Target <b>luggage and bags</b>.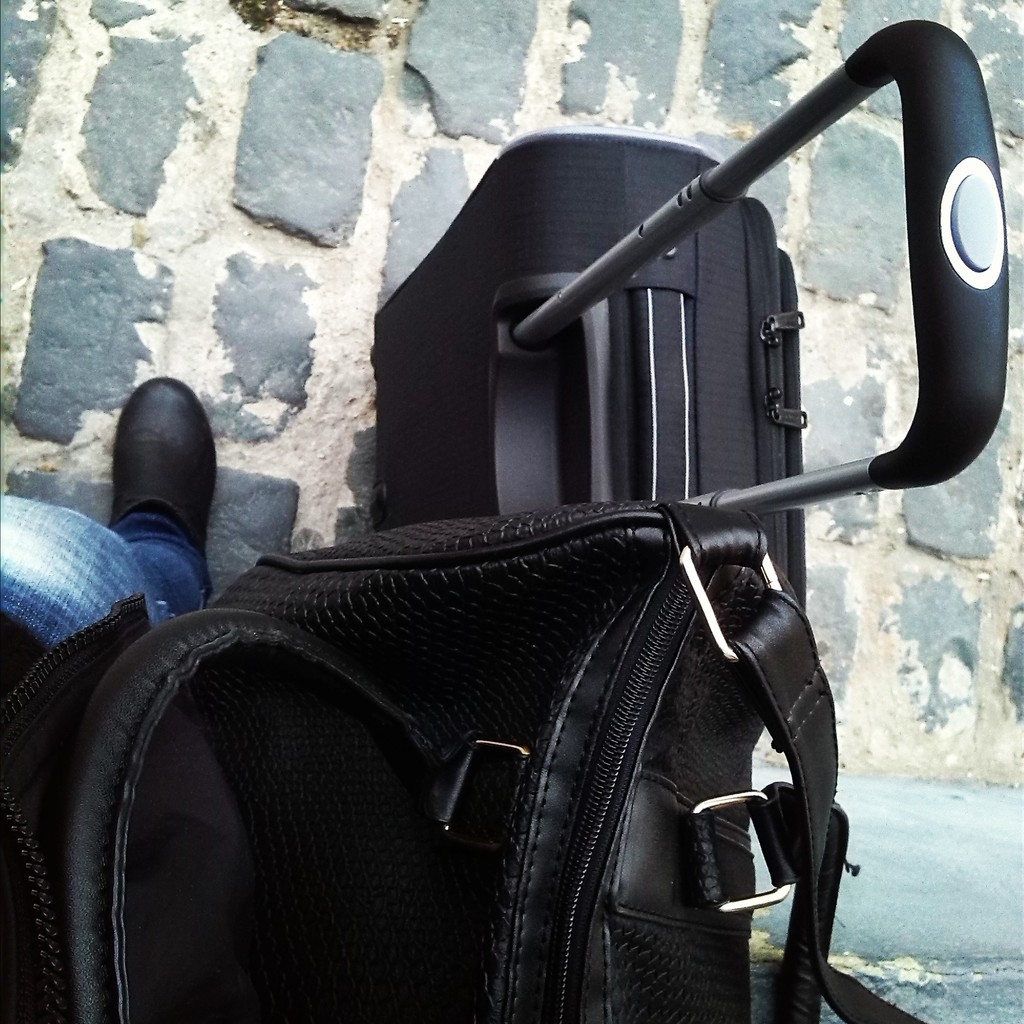
Target region: locate(368, 18, 1012, 618).
